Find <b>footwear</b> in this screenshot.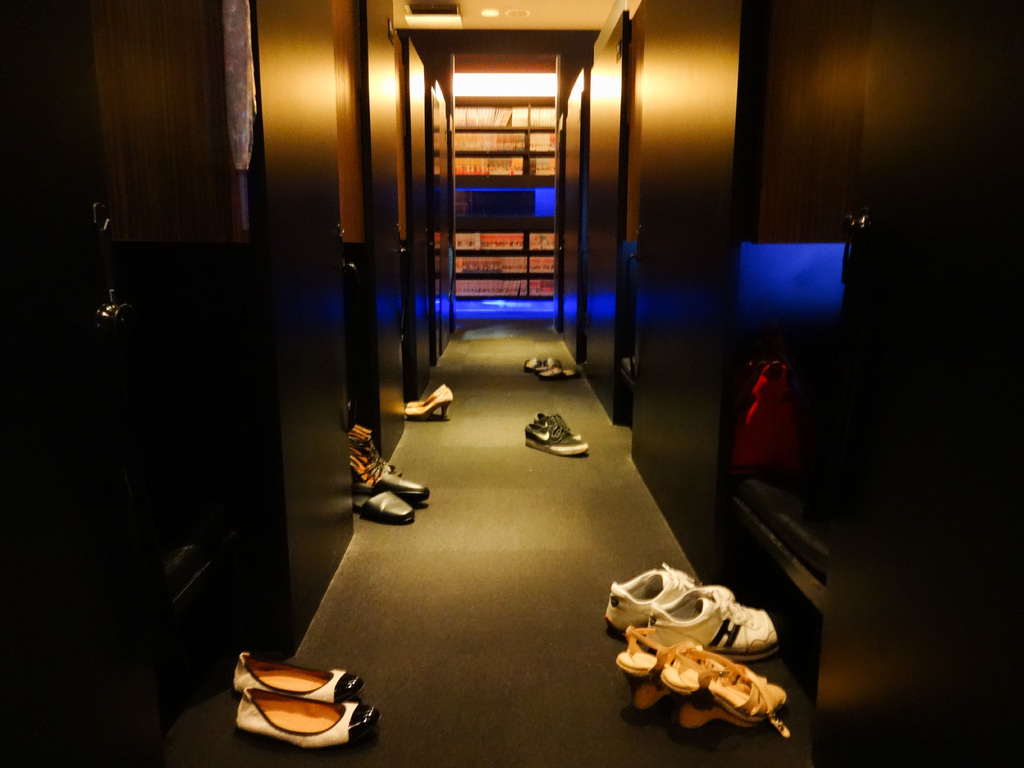
The bounding box for <b>footwear</b> is BBox(524, 419, 590, 457).
